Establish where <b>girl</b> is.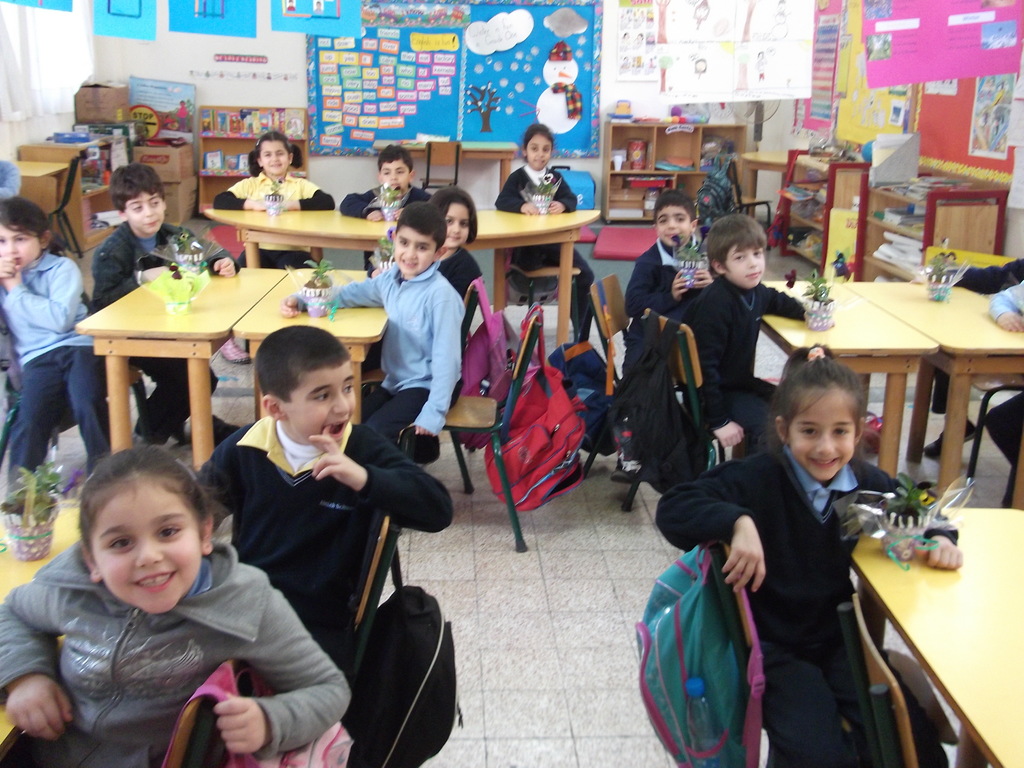
Established at left=653, top=347, right=957, bottom=767.
